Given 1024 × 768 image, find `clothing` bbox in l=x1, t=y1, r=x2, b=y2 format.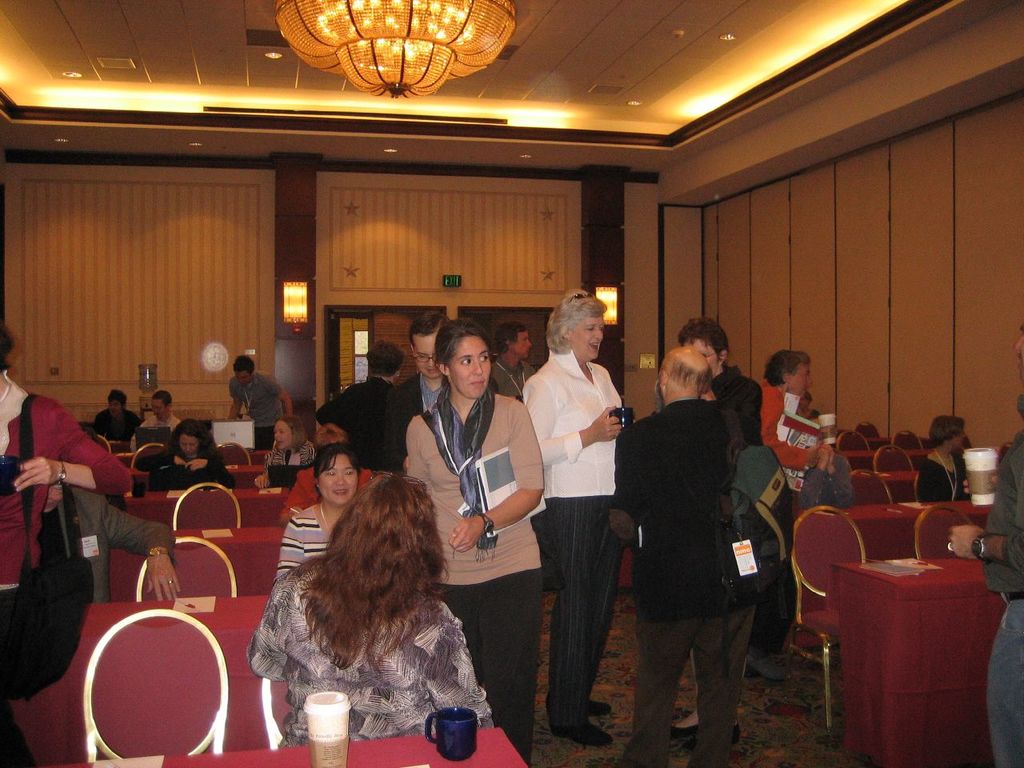
l=0, t=374, r=130, b=590.
